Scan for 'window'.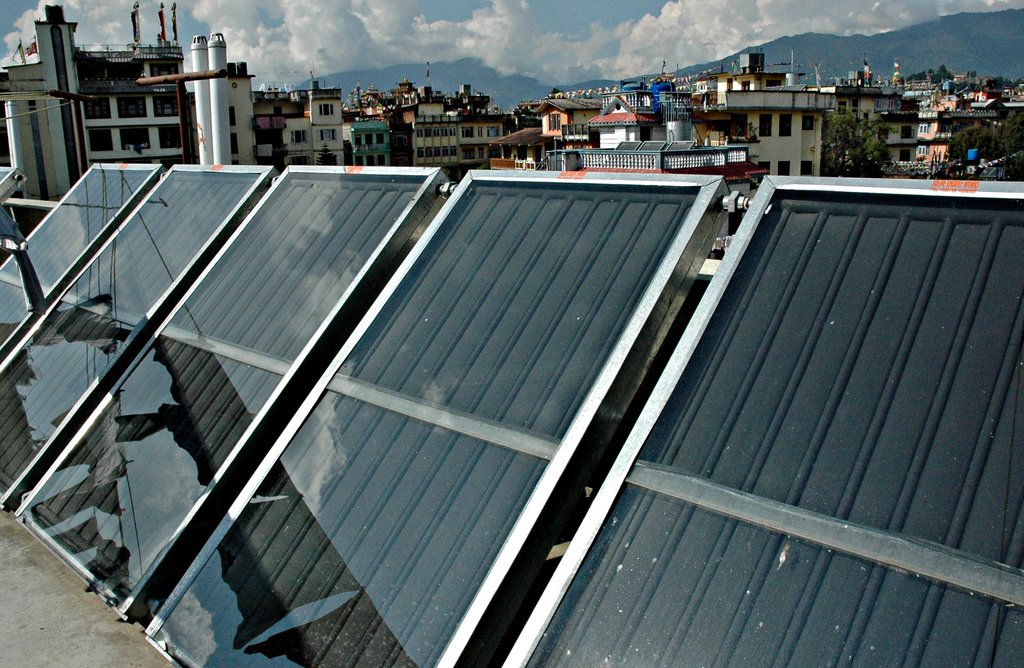
Scan result: [x1=755, y1=110, x2=771, y2=138].
